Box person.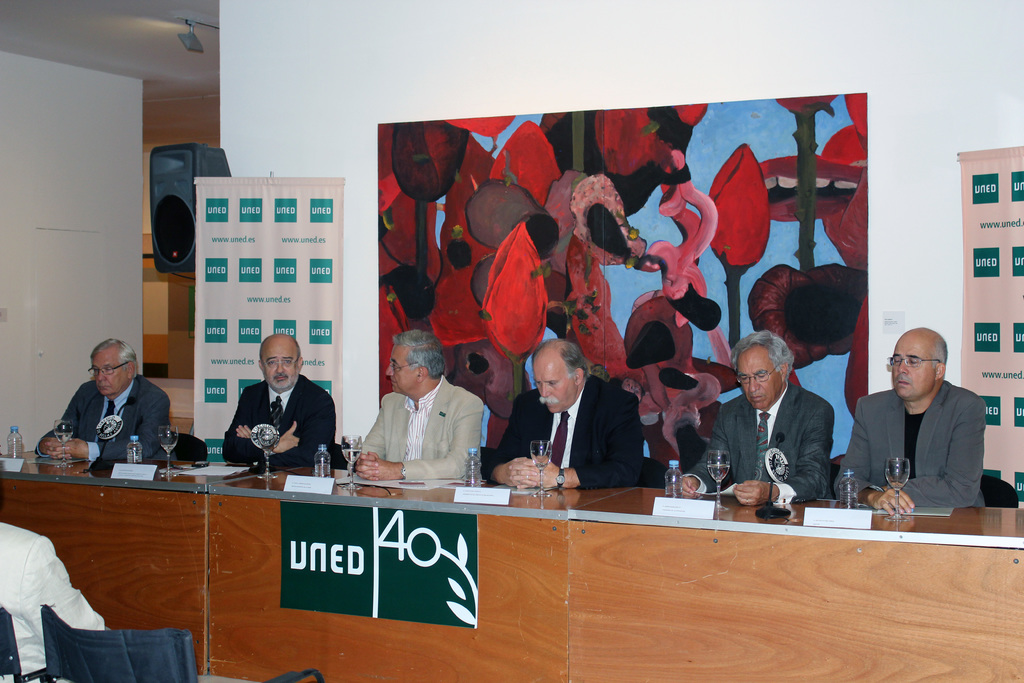
488 331 653 491.
